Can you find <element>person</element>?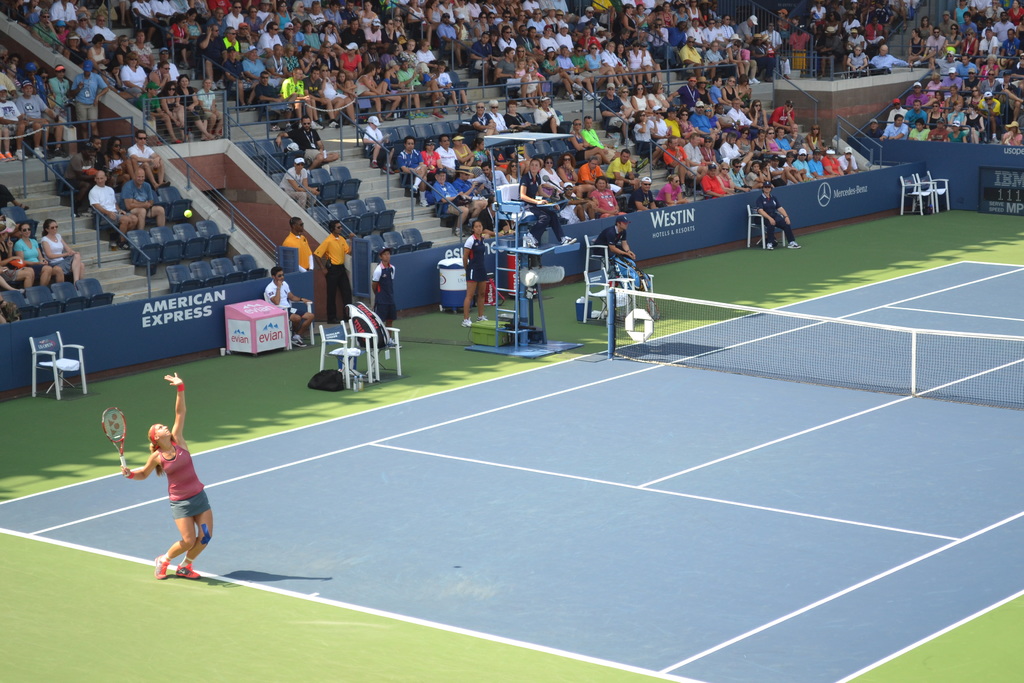
Yes, bounding box: <box>0,230,33,285</box>.
